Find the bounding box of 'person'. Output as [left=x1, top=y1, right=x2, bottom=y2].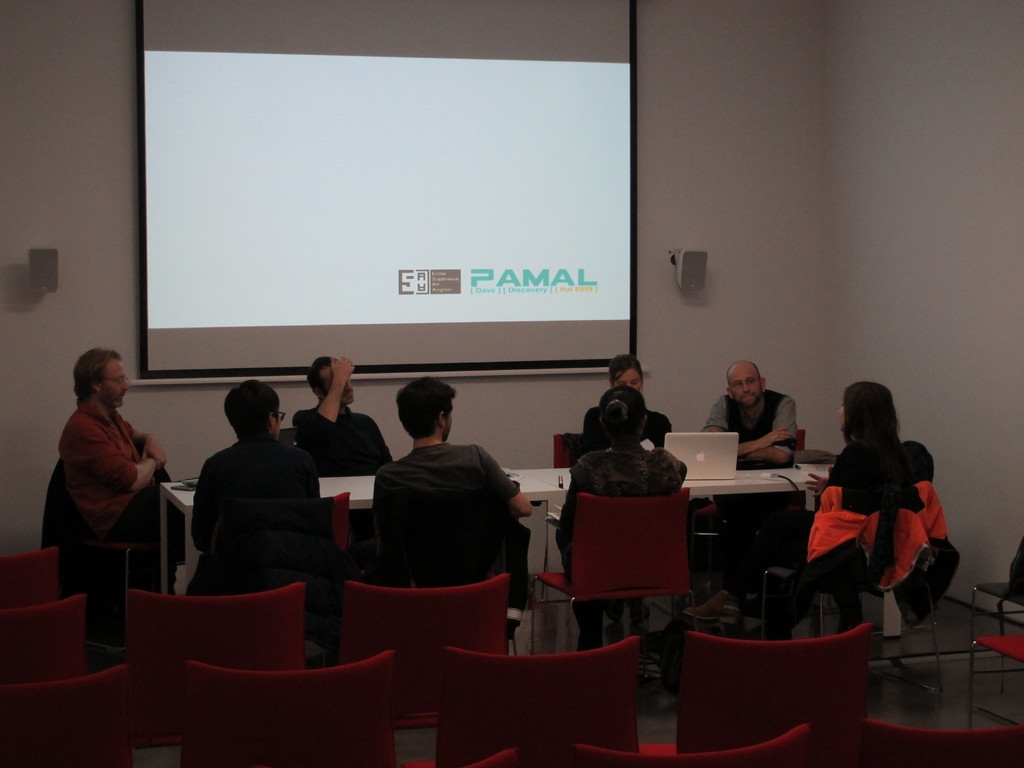
[left=707, top=360, right=800, bottom=621].
